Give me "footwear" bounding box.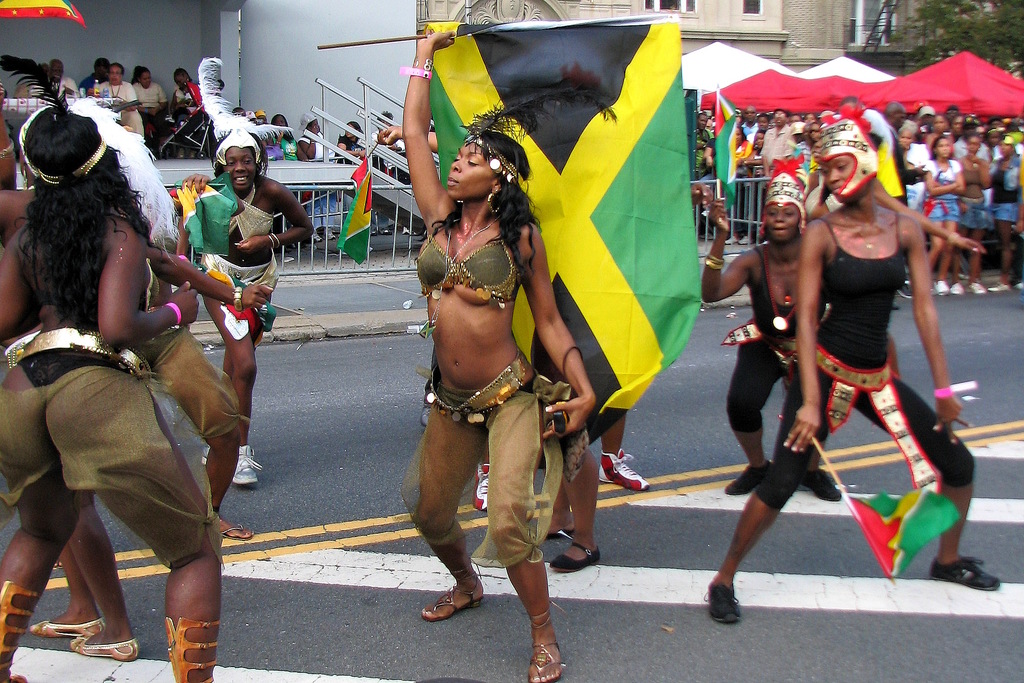
select_region(803, 467, 845, 504).
